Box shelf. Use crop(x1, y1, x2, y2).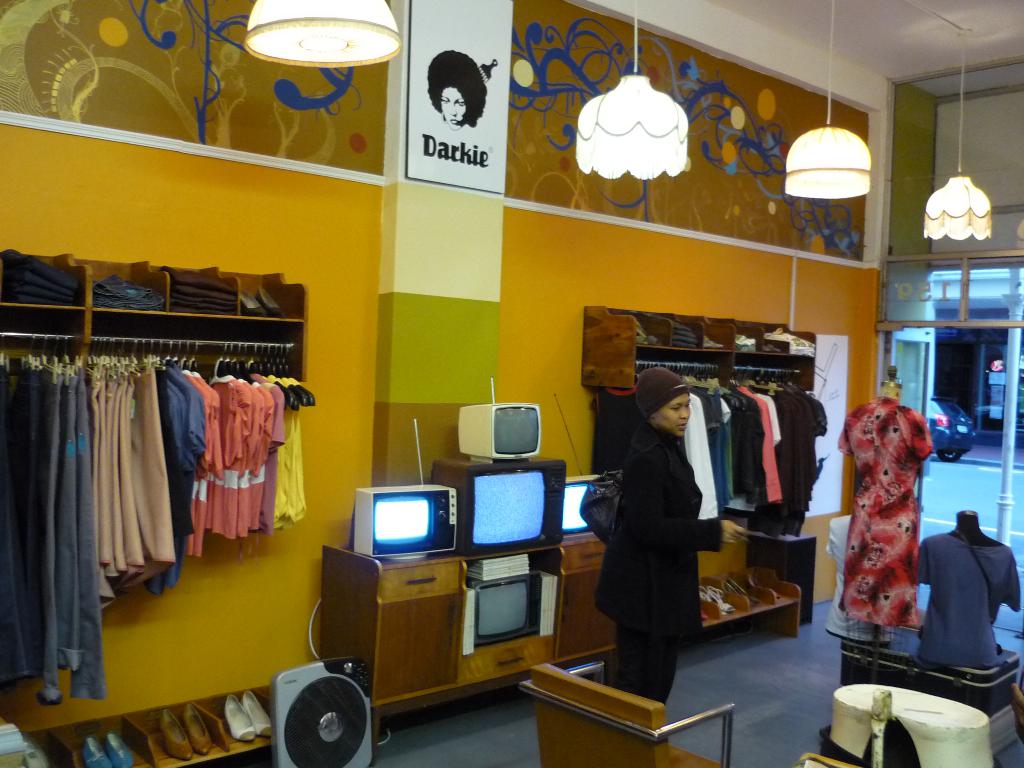
crop(234, 273, 306, 318).
